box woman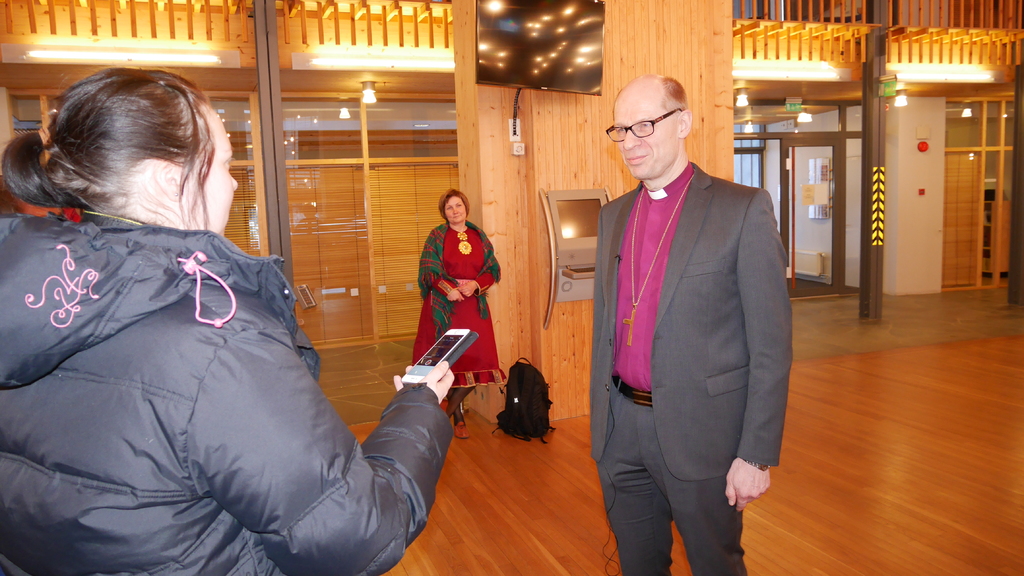
BBox(399, 190, 512, 451)
